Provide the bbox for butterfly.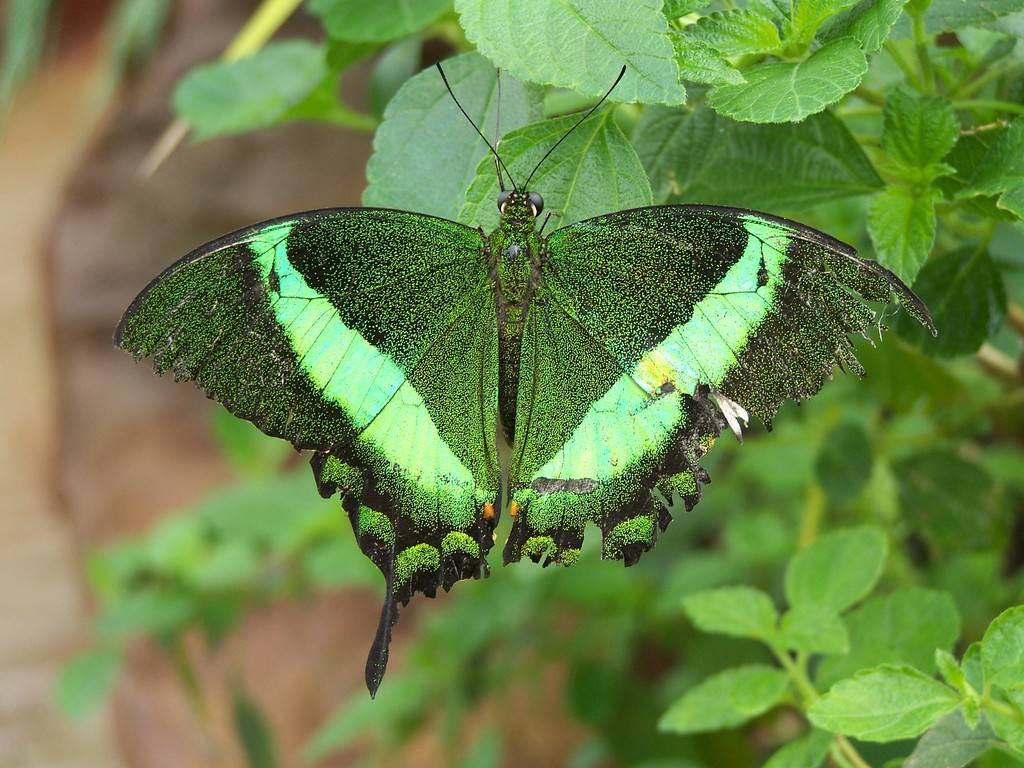
<bbox>147, 39, 902, 715</bbox>.
